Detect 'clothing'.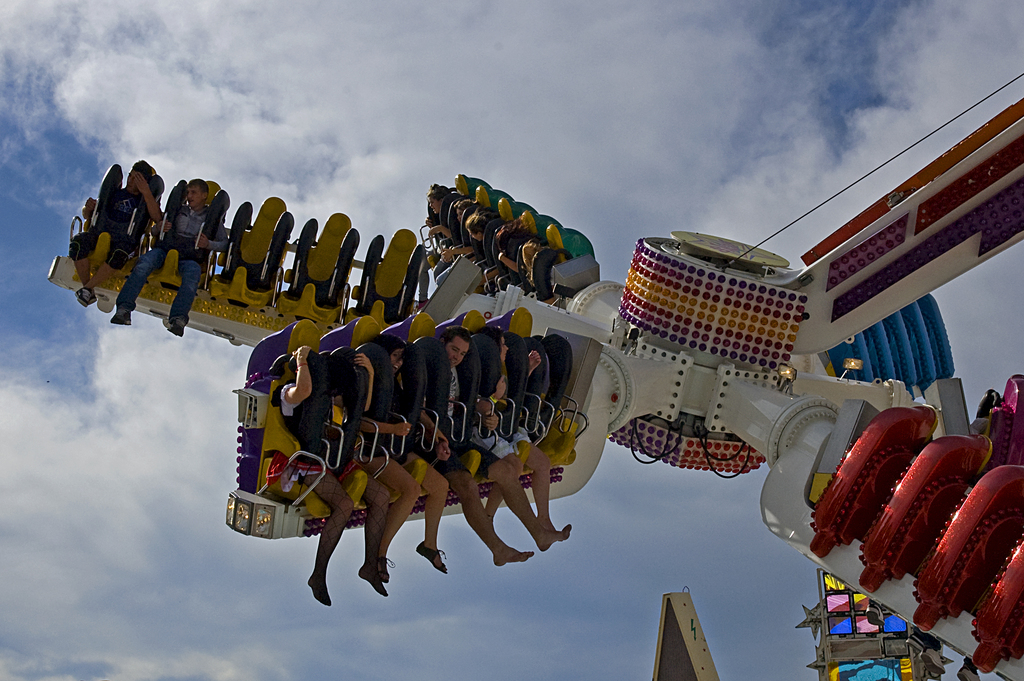
Detected at 417, 367, 502, 491.
